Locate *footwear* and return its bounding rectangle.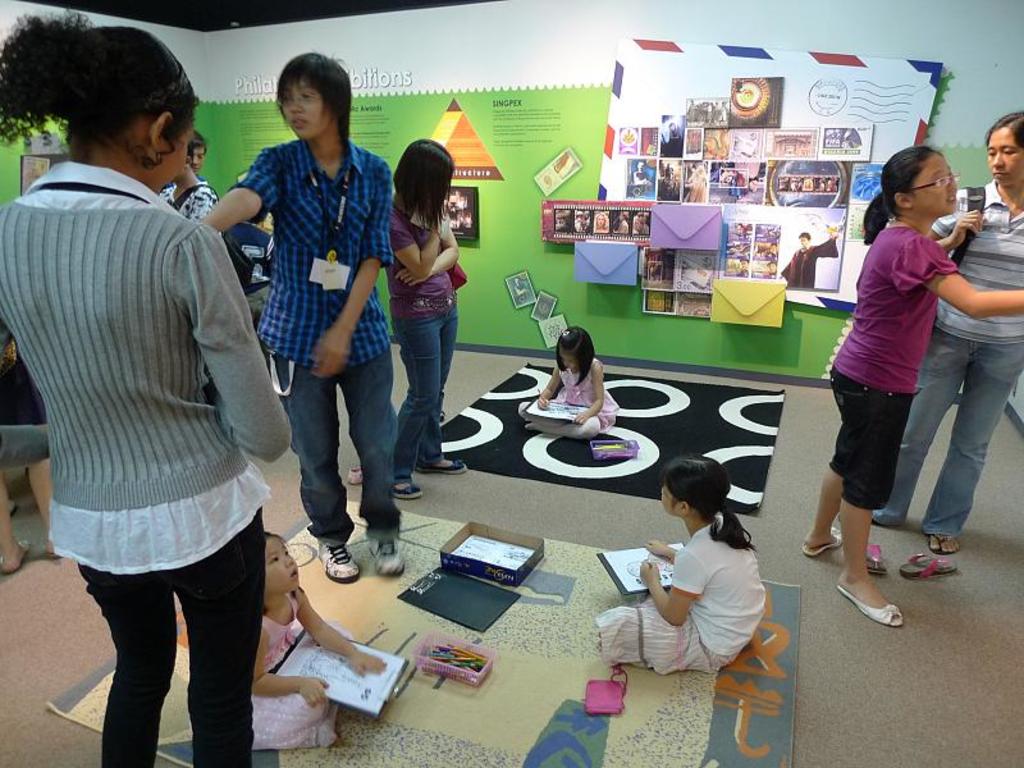
bbox=[835, 584, 901, 628].
